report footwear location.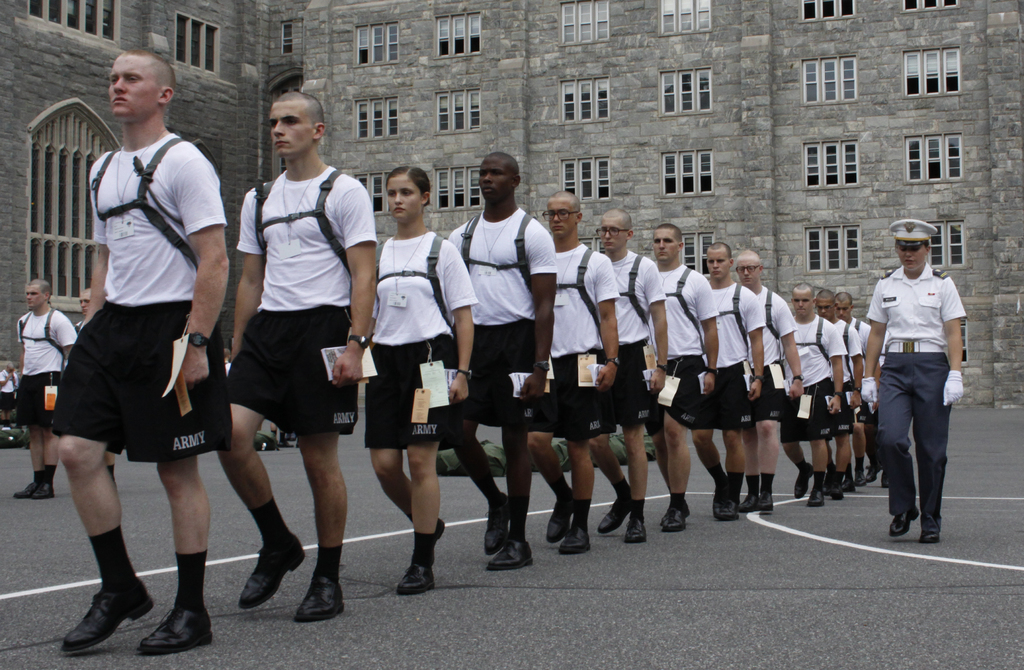
Report: {"x1": 794, "y1": 464, "x2": 813, "y2": 496}.
